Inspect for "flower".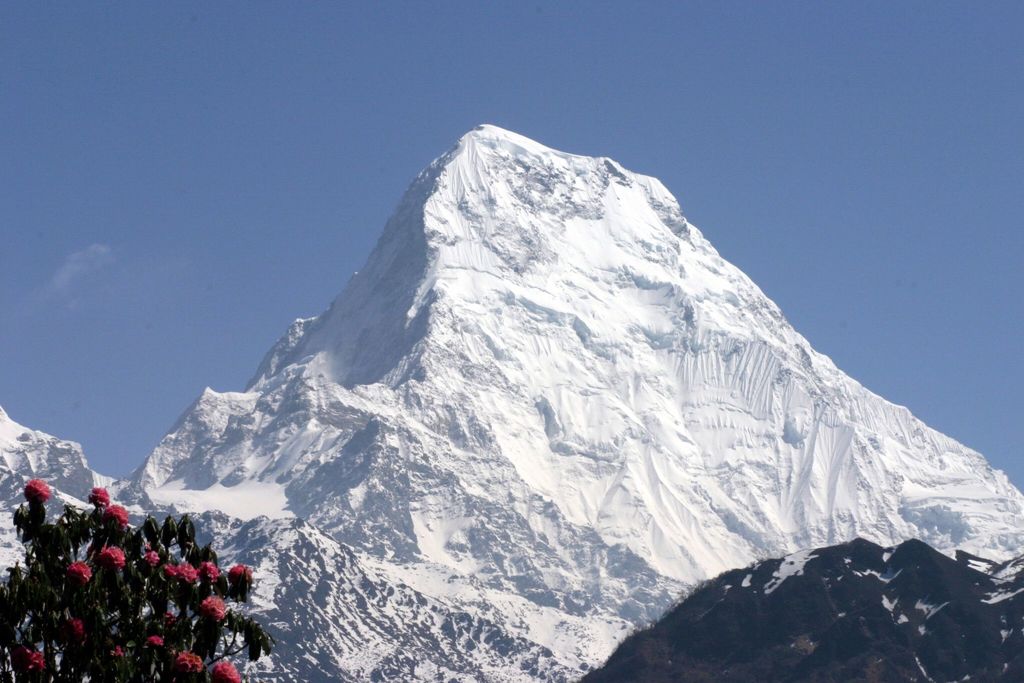
Inspection: <box>94,547,125,567</box>.
